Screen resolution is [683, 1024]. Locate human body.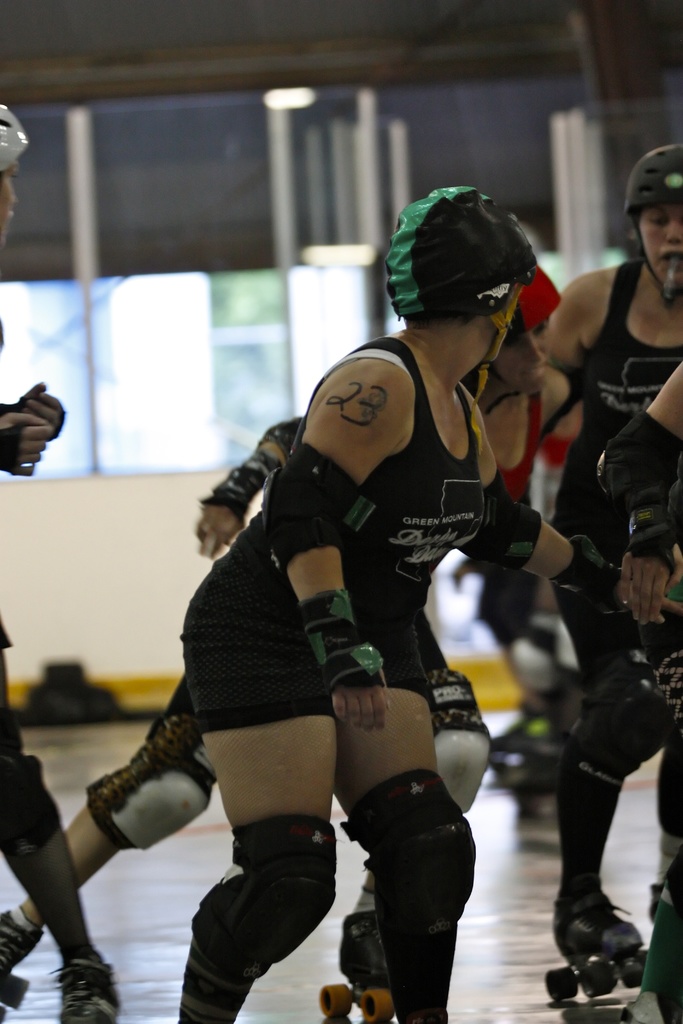
region(179, 186, 682, 1023).
